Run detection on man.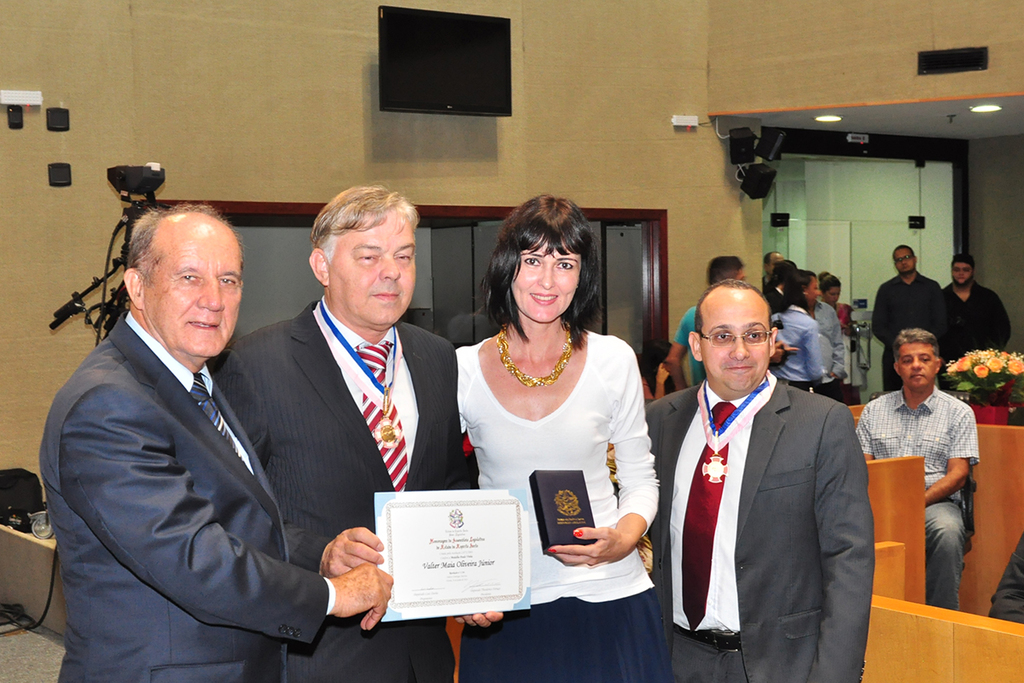
Result: 760/253/783/284.
